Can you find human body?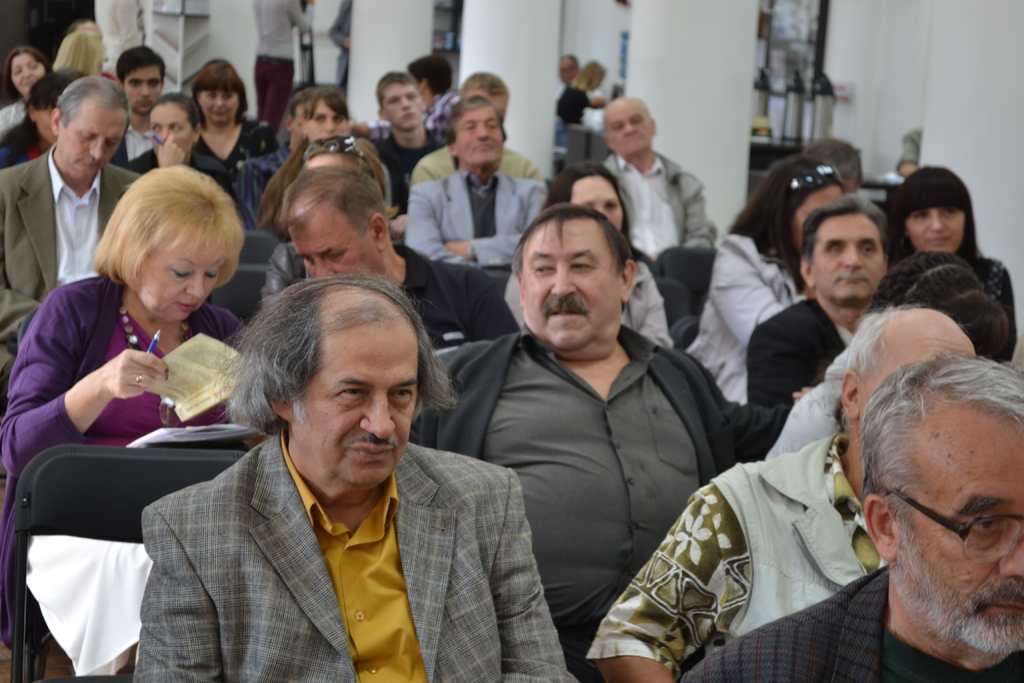
Yes, bounding box: region(0, 98, 24, 138).
